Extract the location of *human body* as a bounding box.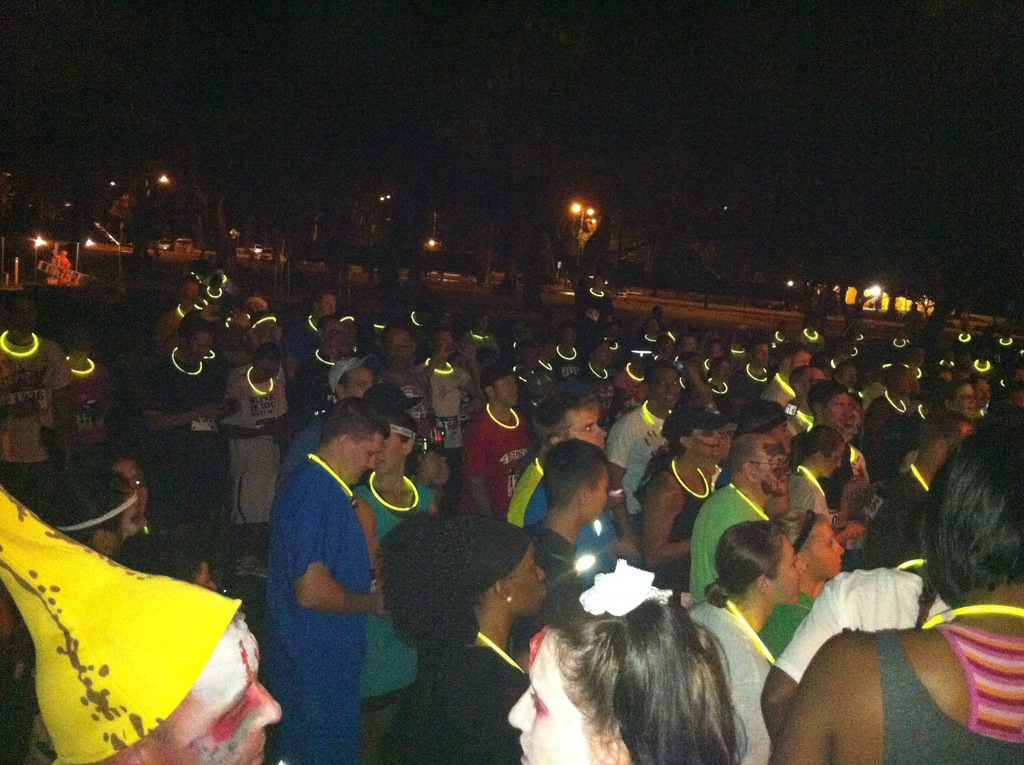
l=291, t=314, r=350, b=426.
